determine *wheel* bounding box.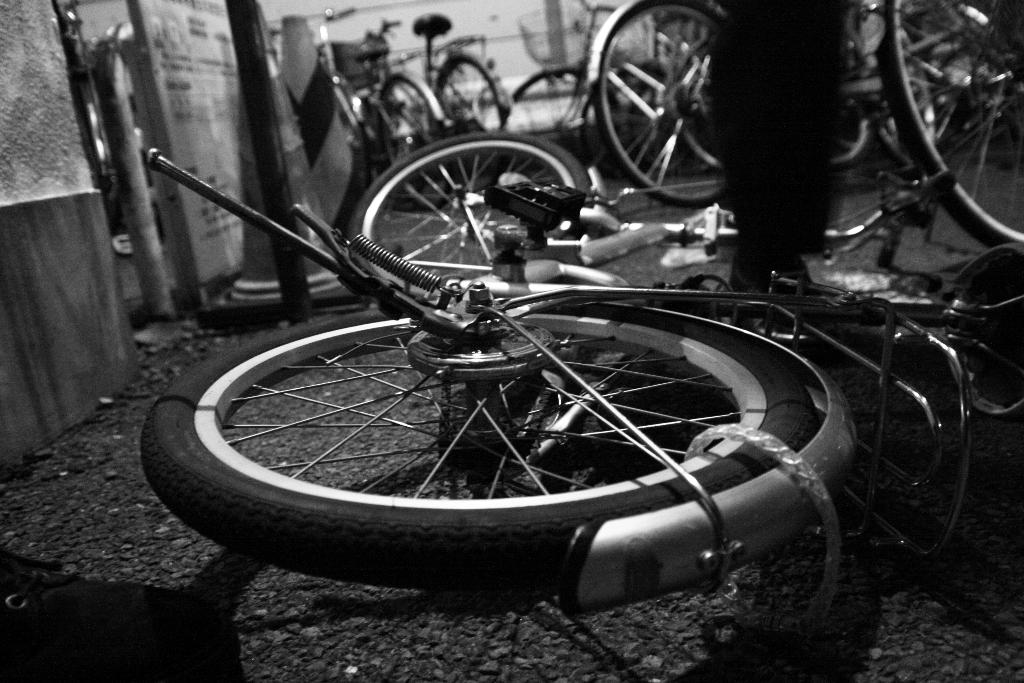
Determined: (x1=346, y1=123, x2=586, y2=306).
